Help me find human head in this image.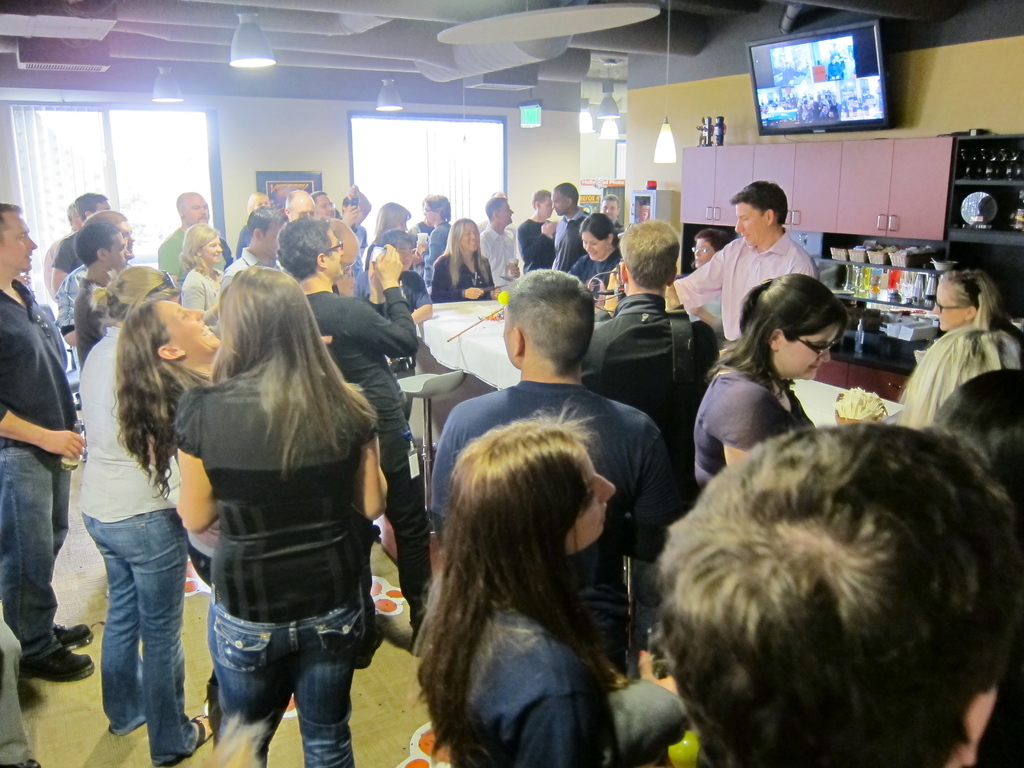
Found it: box=[624, 217, 680, 294].
